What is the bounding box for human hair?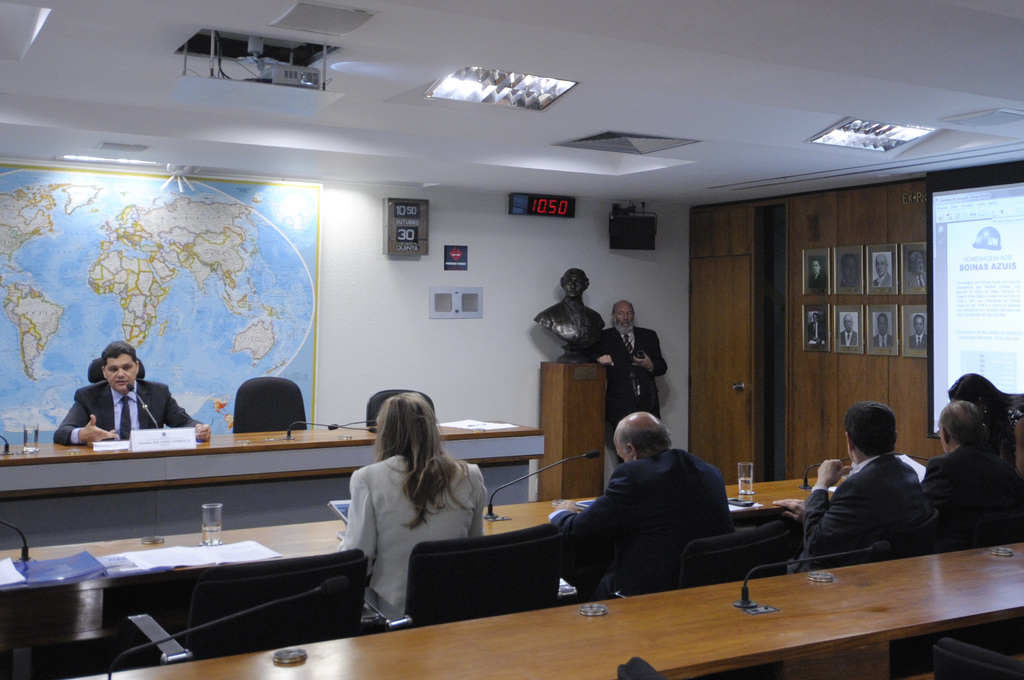
x1=909 y1=250 x2=921 y2=266.
